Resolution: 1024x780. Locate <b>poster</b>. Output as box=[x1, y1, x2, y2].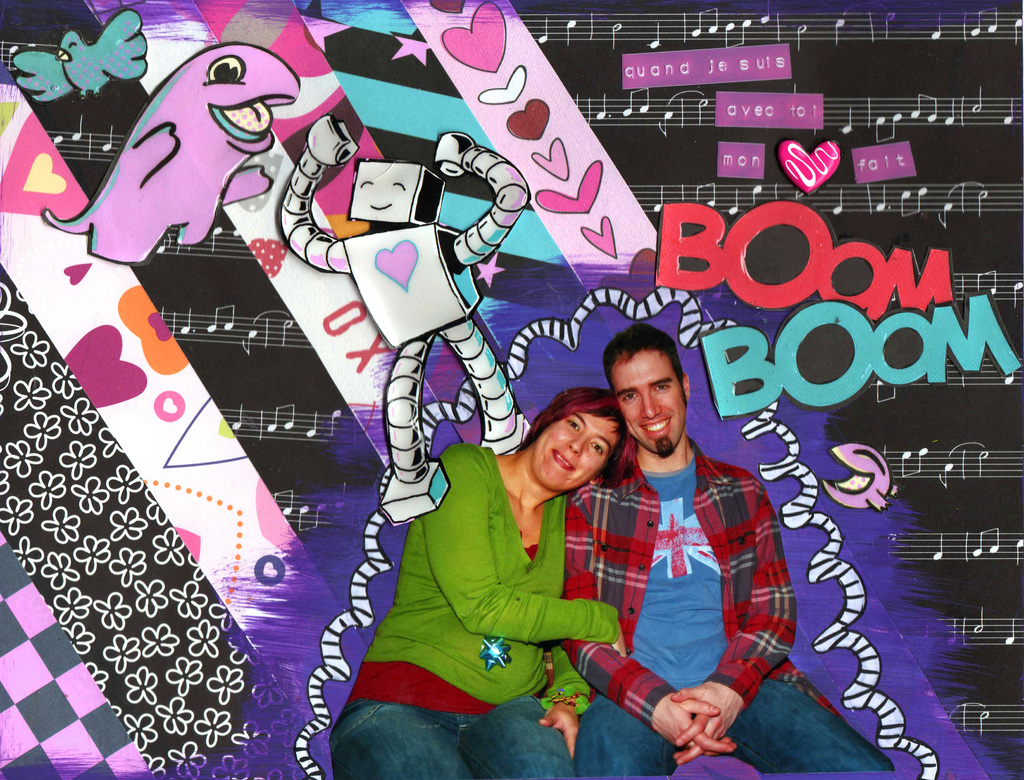
box=[0, 0, 1023, 779].
